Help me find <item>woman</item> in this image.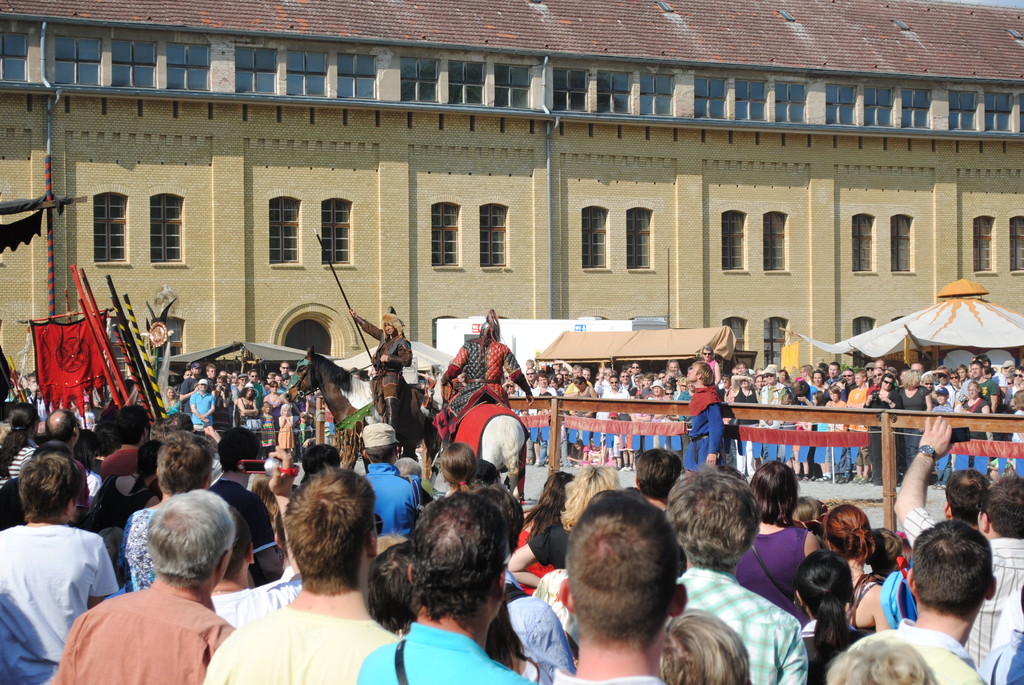
Found it: box=[959, 381, 994, 468].
